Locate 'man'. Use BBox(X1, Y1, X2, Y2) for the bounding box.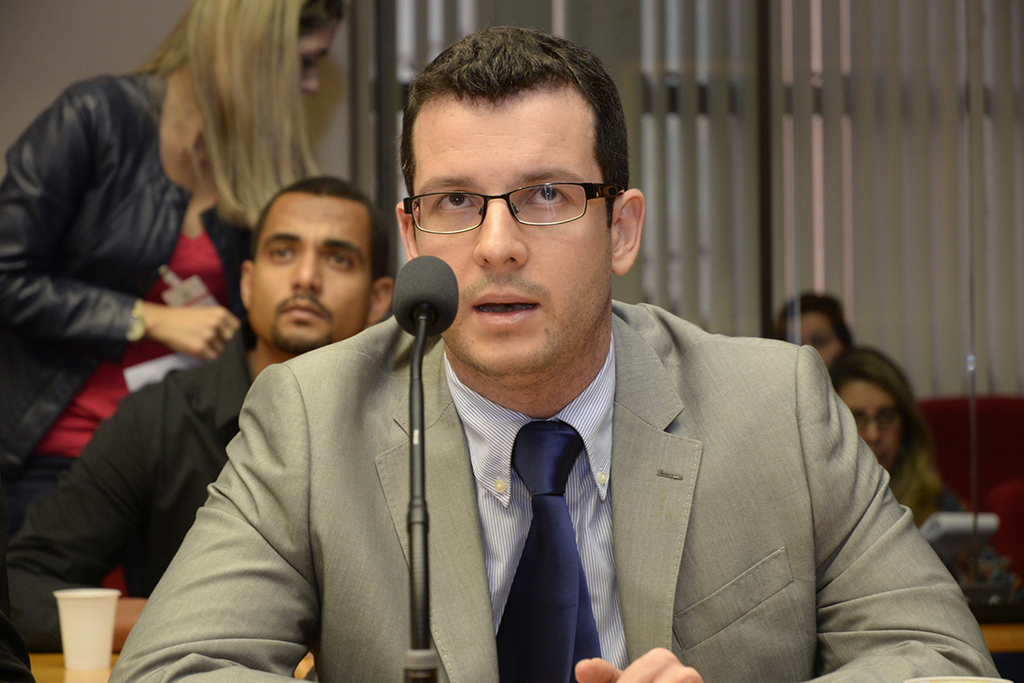
BBox(108, 25, 1003, 682).
